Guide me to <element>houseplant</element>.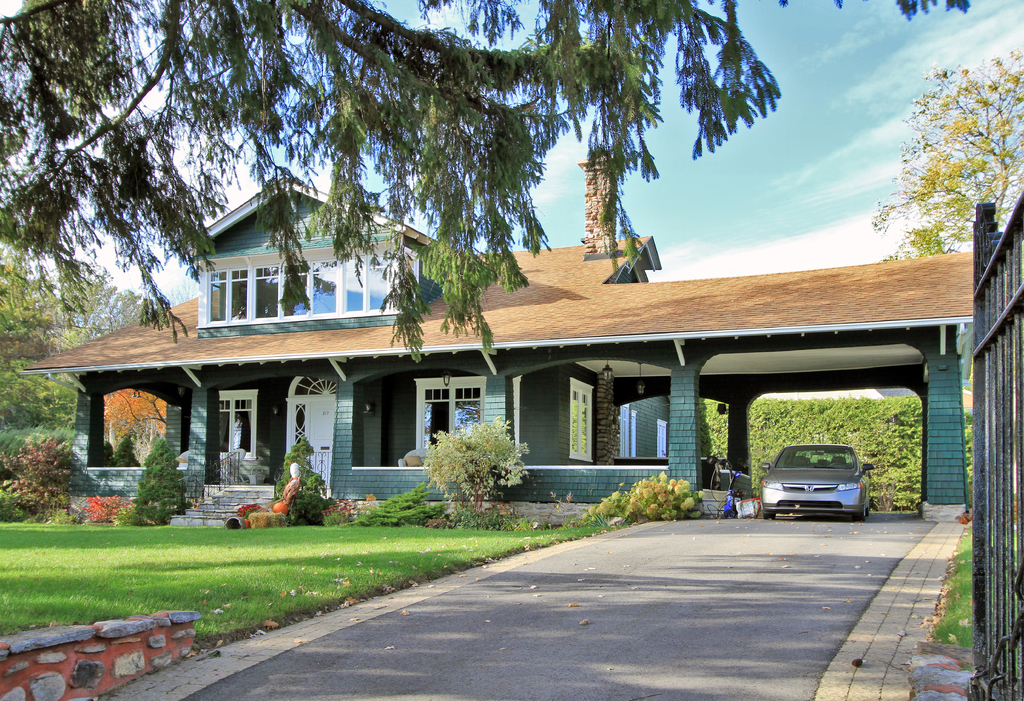
Guidance: <region>0, 437, 75, 517</region>.
